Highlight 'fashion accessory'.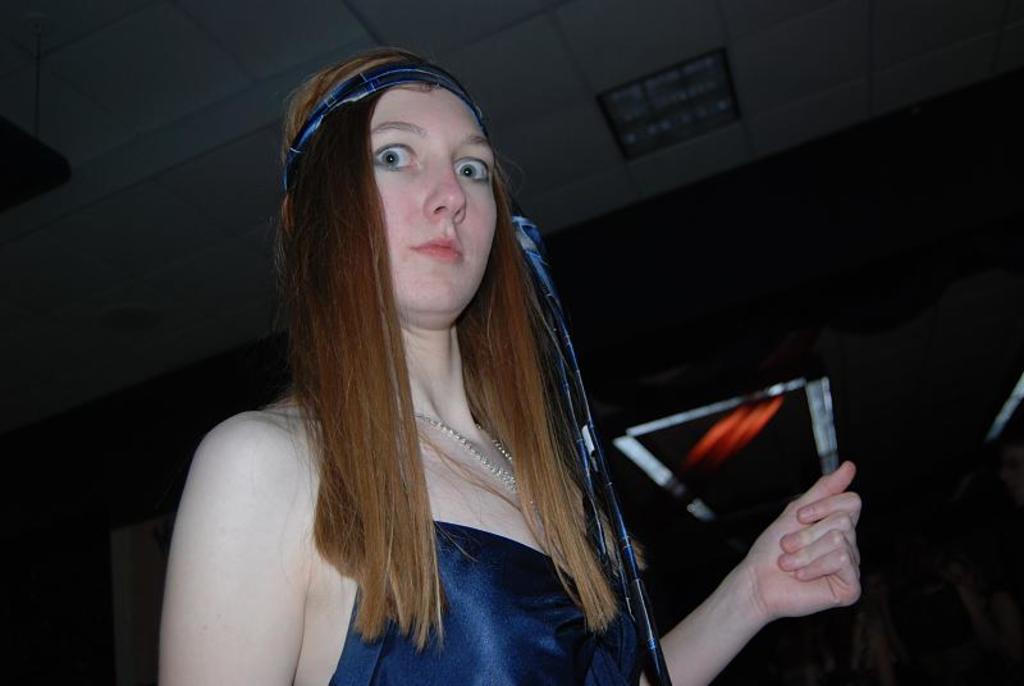
Highlighted region: 410/412/529/497.
